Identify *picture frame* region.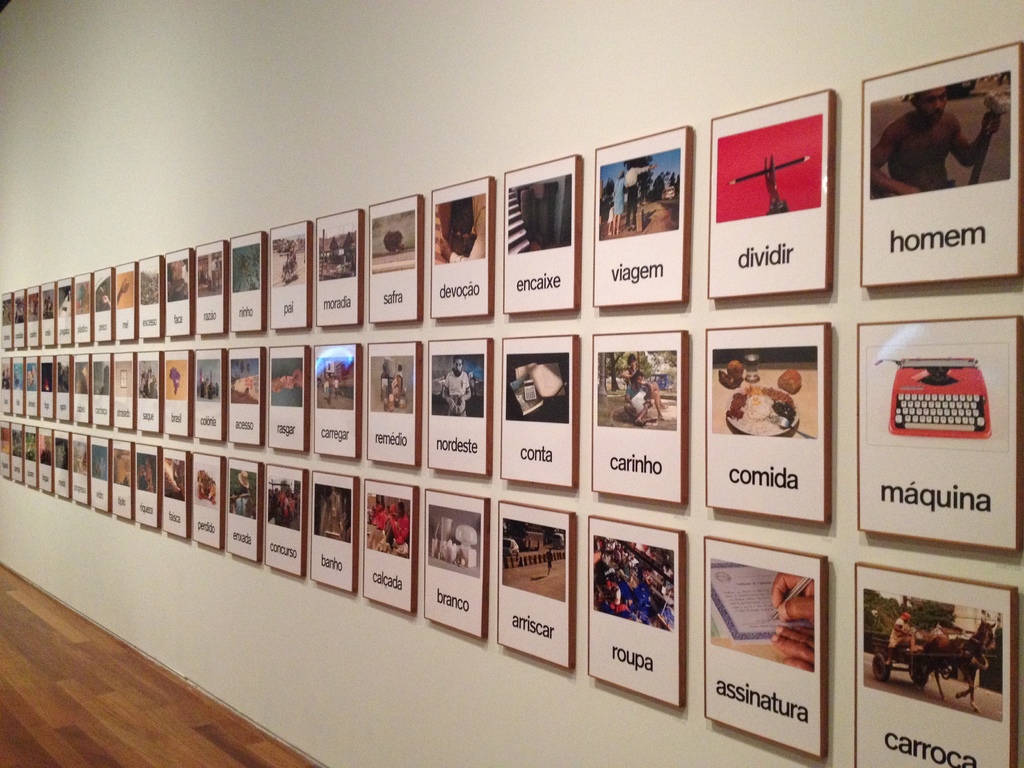
Region: Rect(425, 169, 495, 317).
